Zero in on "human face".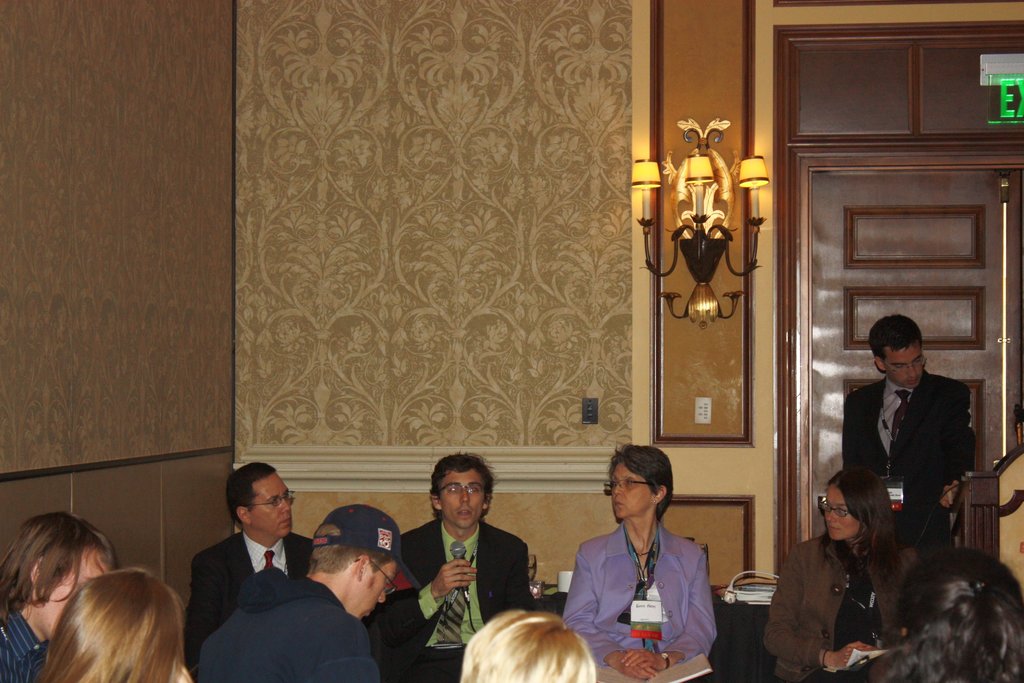
Zeroed in: detection(881, 338, 927, 388).
